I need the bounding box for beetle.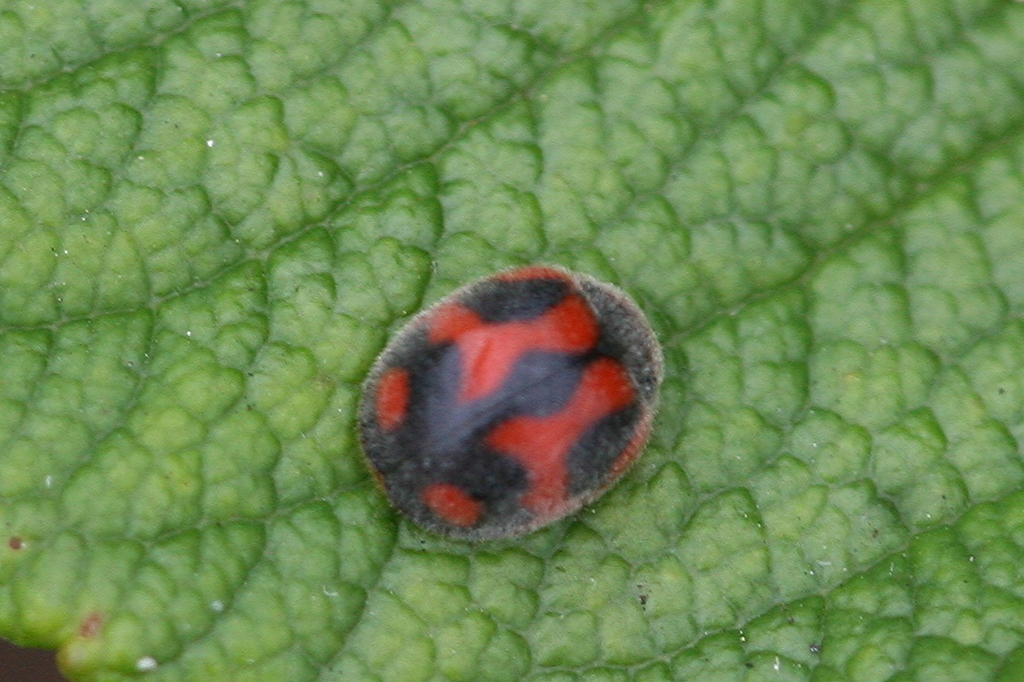
Here it is: pyautogui.locateOnScreen(361, 261, 671, 538).
